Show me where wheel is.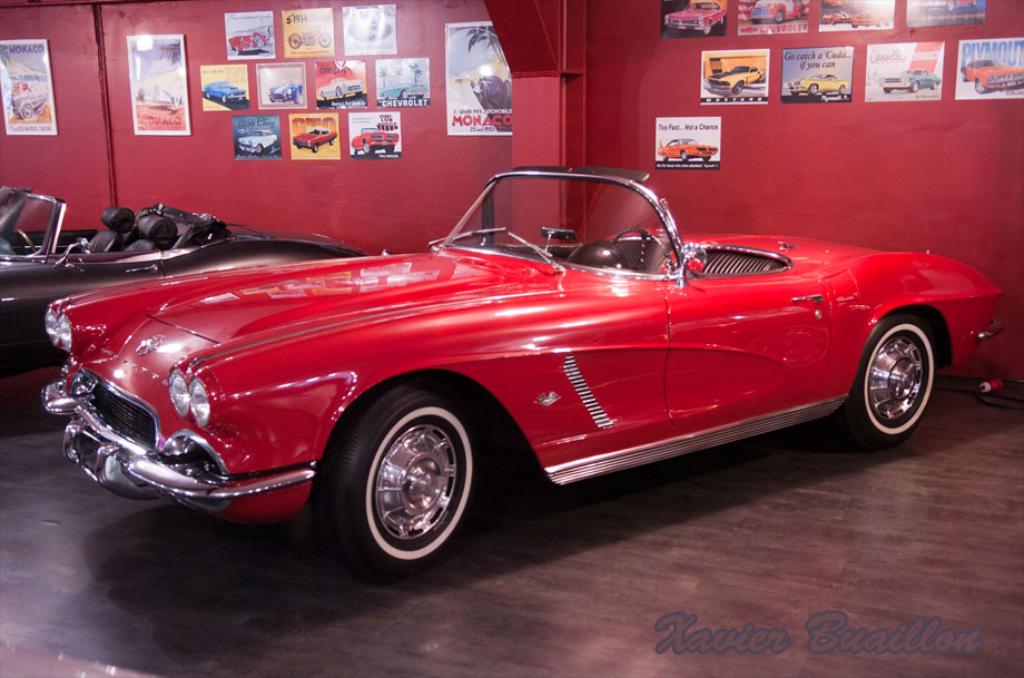
wheel is at x1=679, y1=150, x2=688, y2=160.
